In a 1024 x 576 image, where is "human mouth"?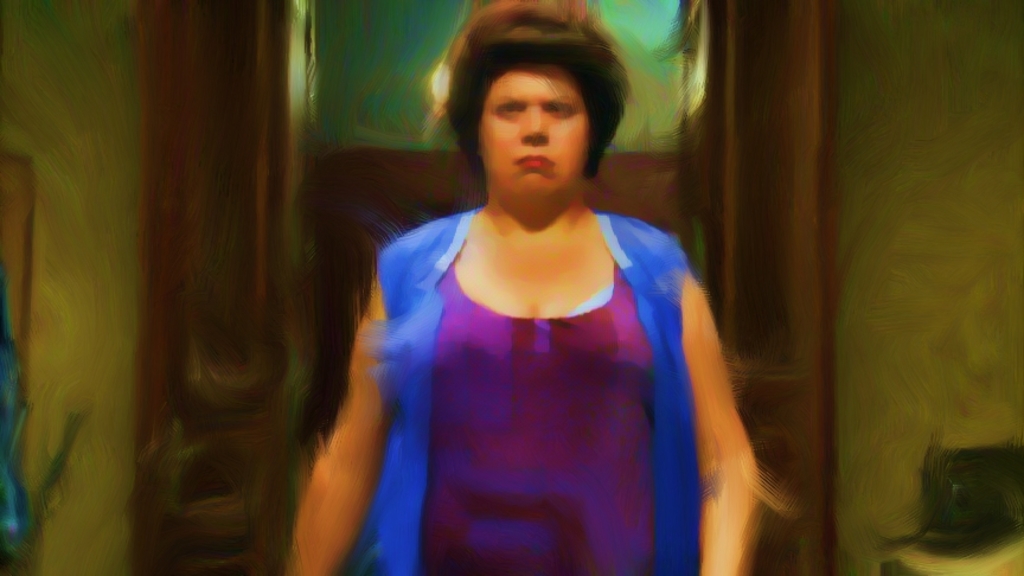
bbox=[513, 151, 553, 177].
